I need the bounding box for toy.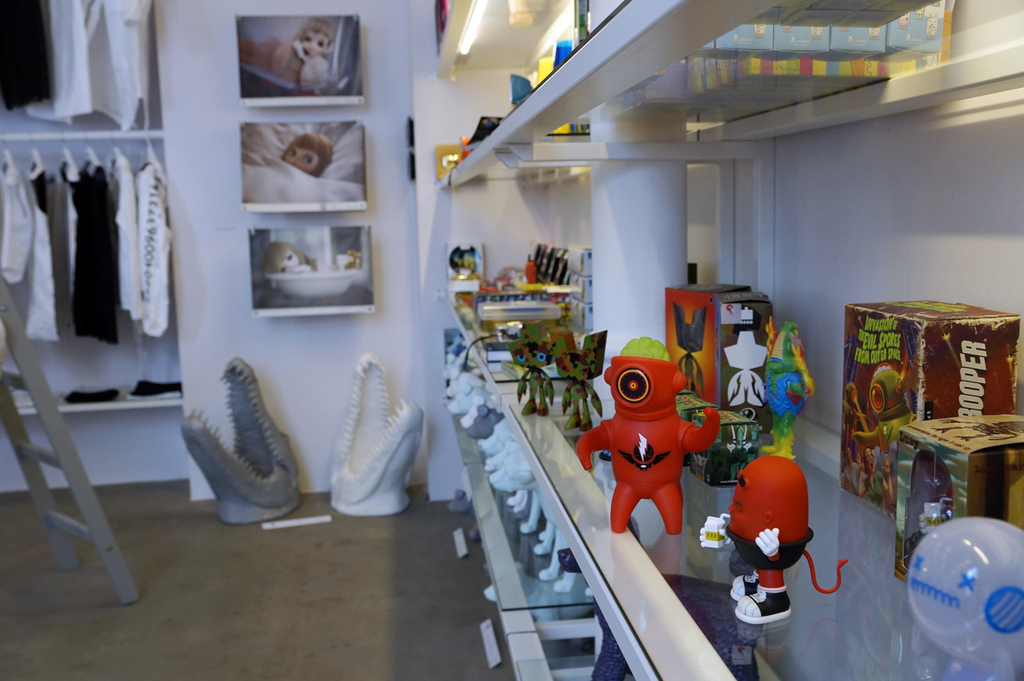
Here it is: [x1=756, y1=315, x2=812, y2=468].
